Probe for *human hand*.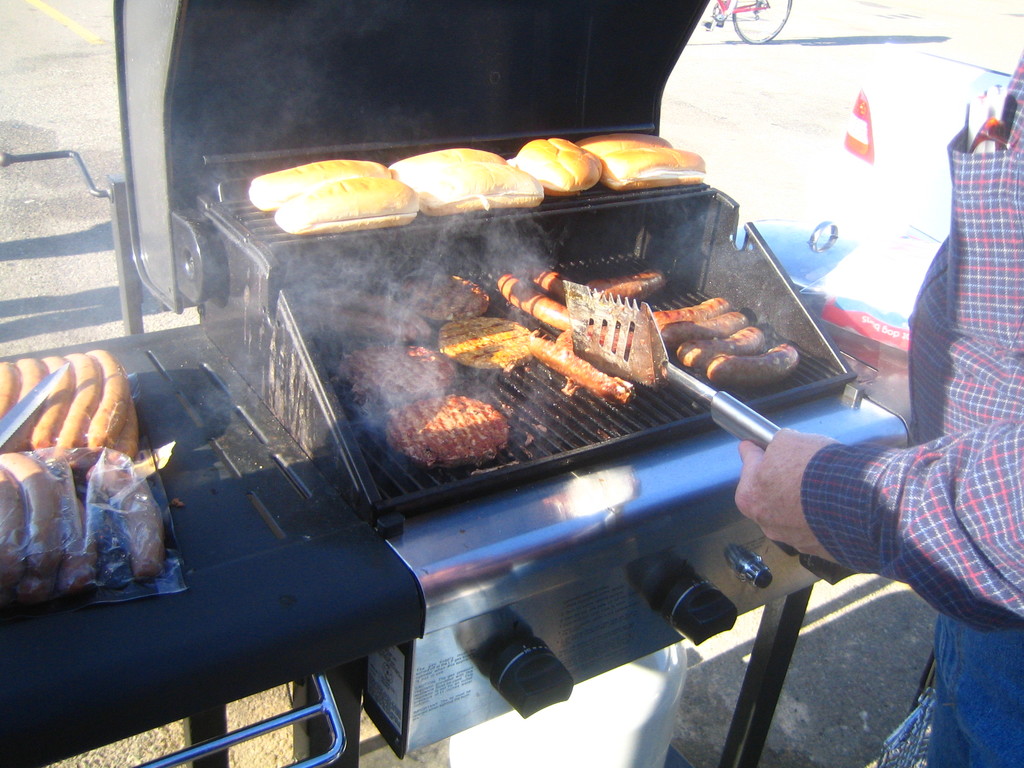
Probe result: 736 378 861 579.
